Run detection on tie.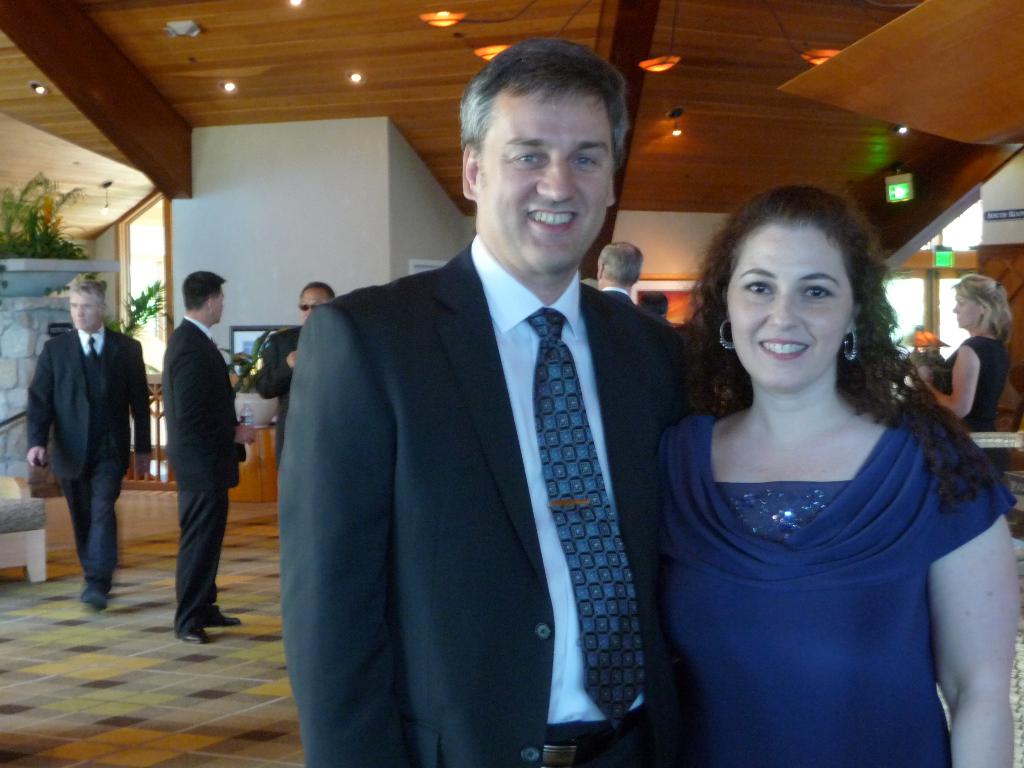
Result: {"x1": 527, "y1": 304, "x2": 648, "y2": 726}.
